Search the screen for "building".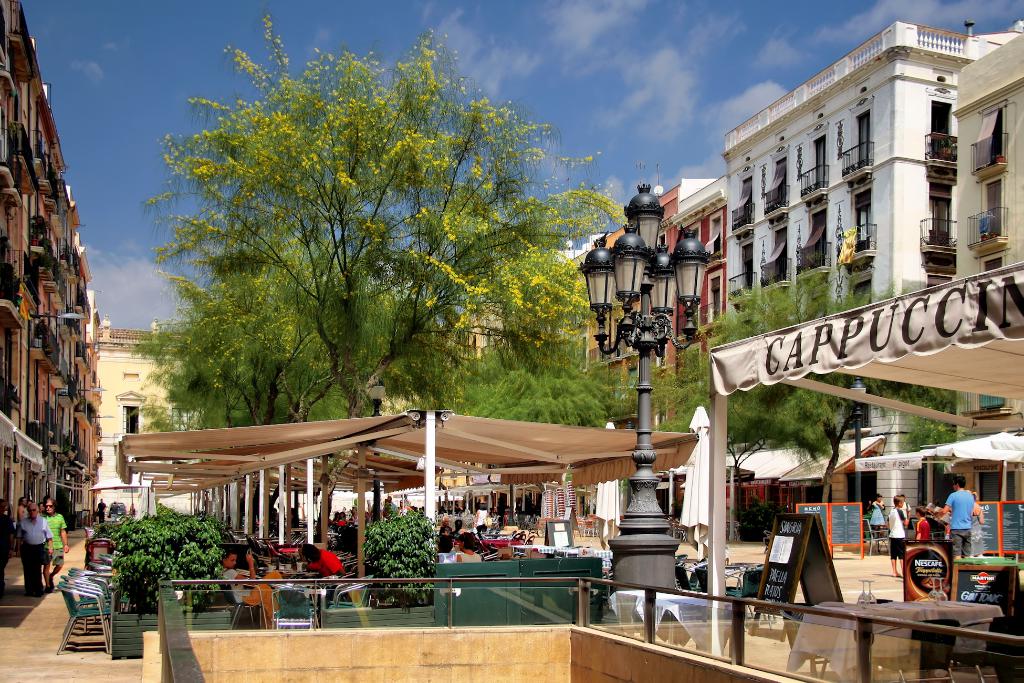
Found at 86,320,209,519.
